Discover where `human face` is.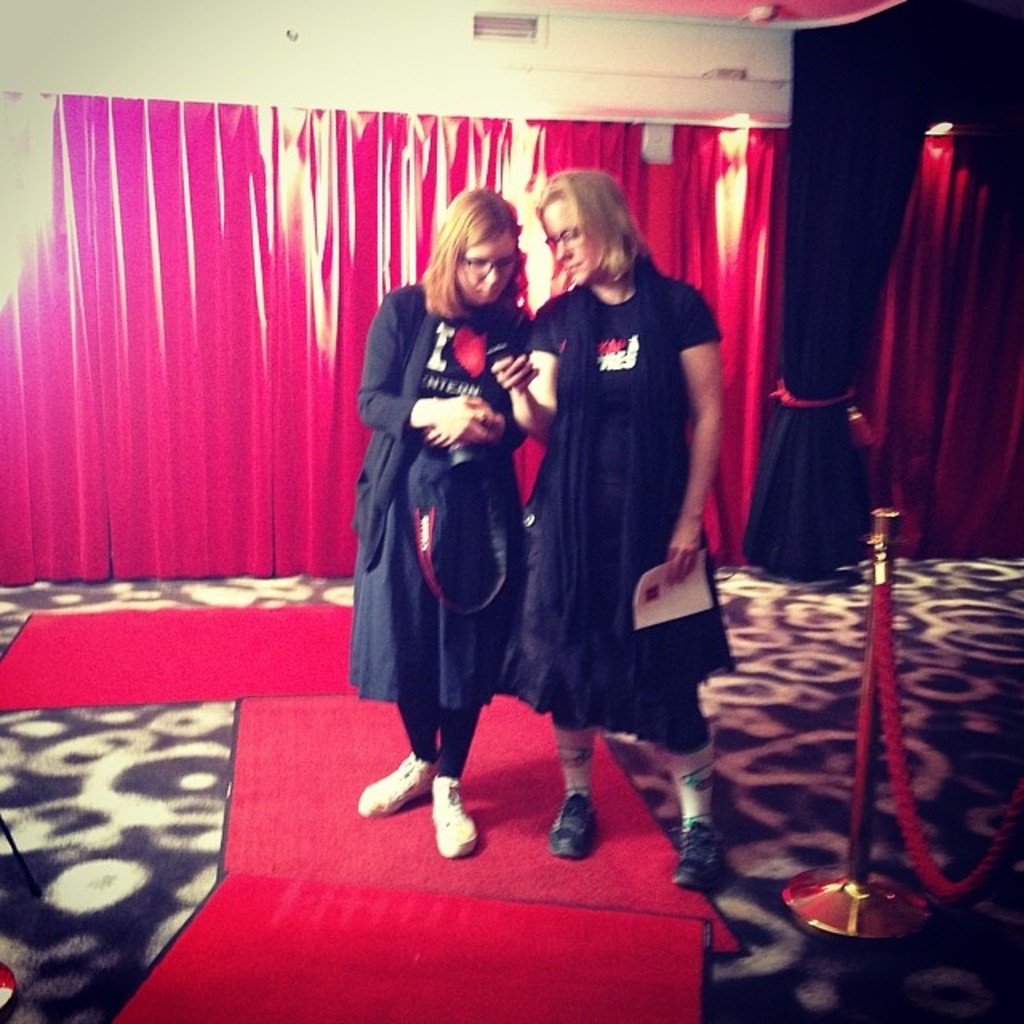
Discovered at BBox(459, 235, 510, 299).
